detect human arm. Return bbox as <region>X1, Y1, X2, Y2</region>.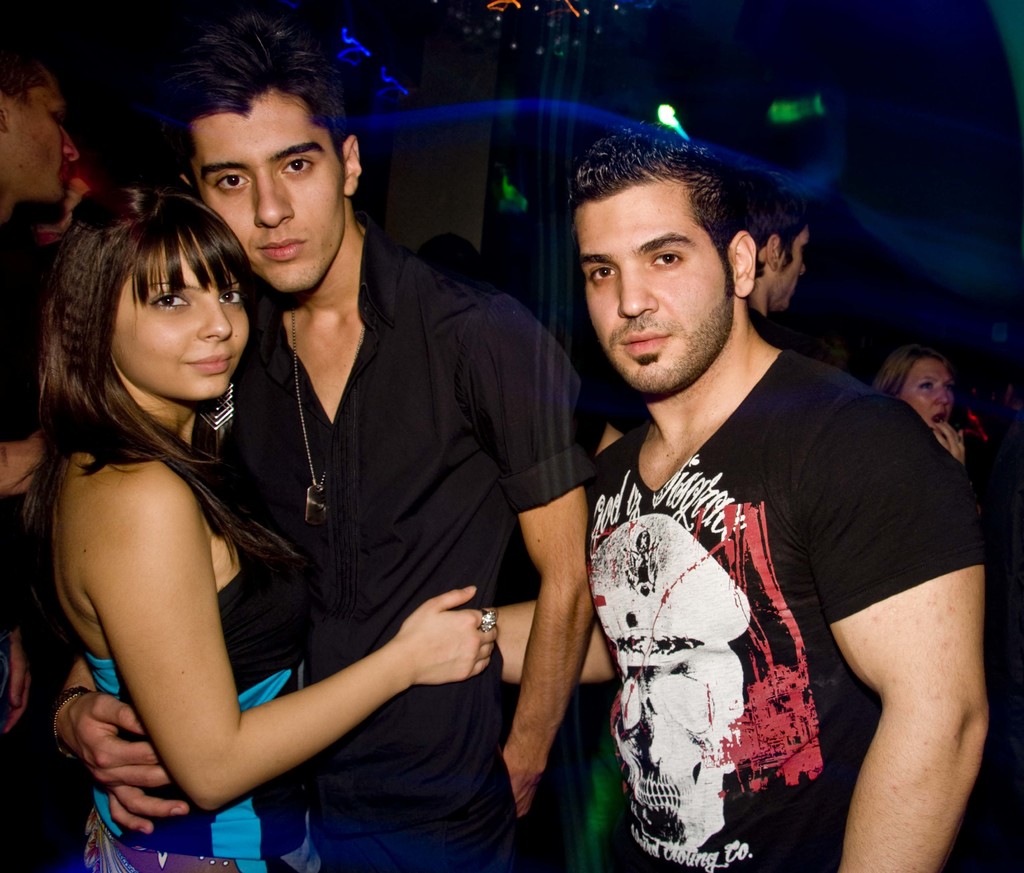
<region>0, 620, 36, 738</region>.
